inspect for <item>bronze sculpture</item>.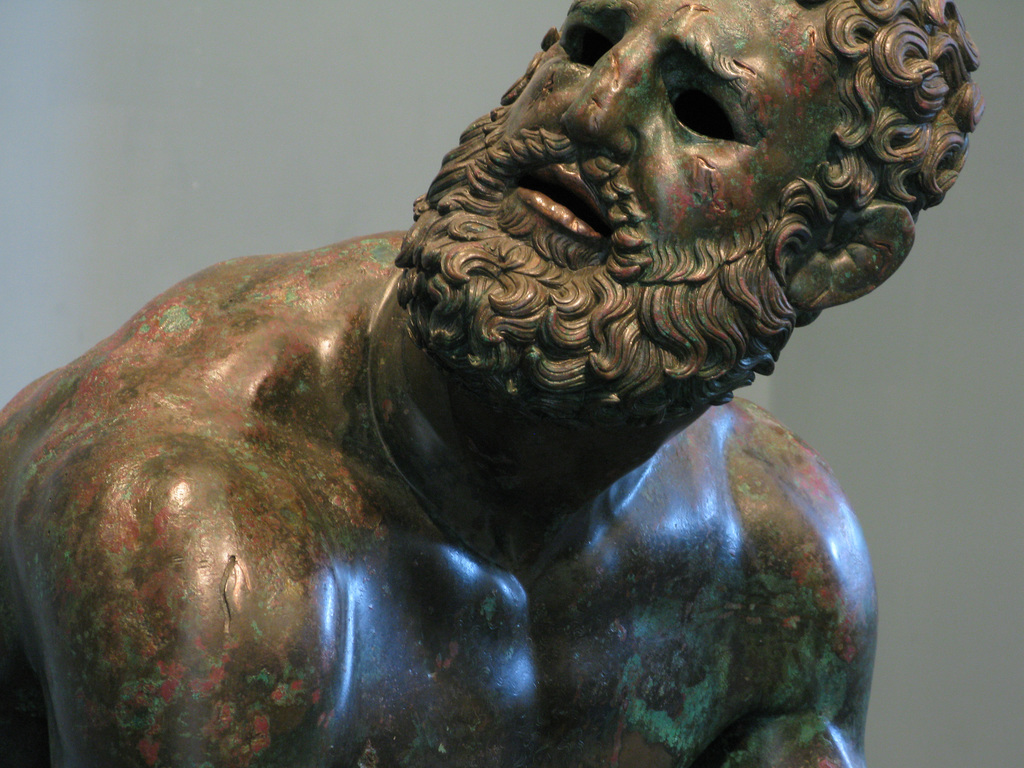
Inspection: locate(6, 15, 1002, 767).
